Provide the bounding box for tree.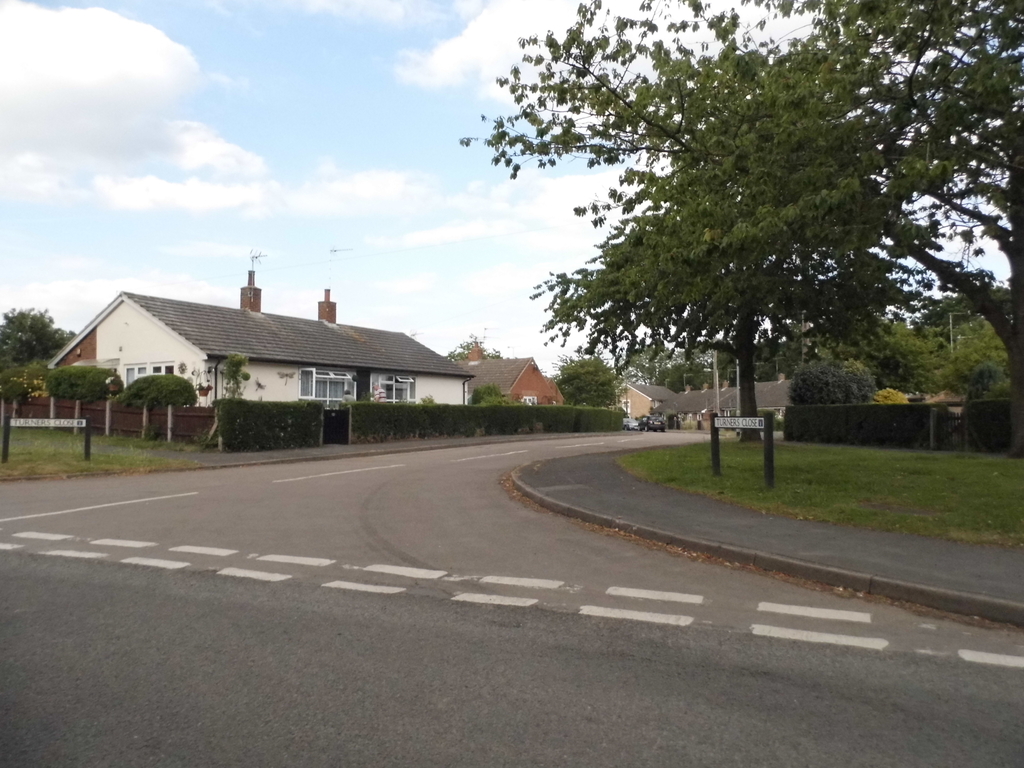
locate(463, 384, 518, 408).
